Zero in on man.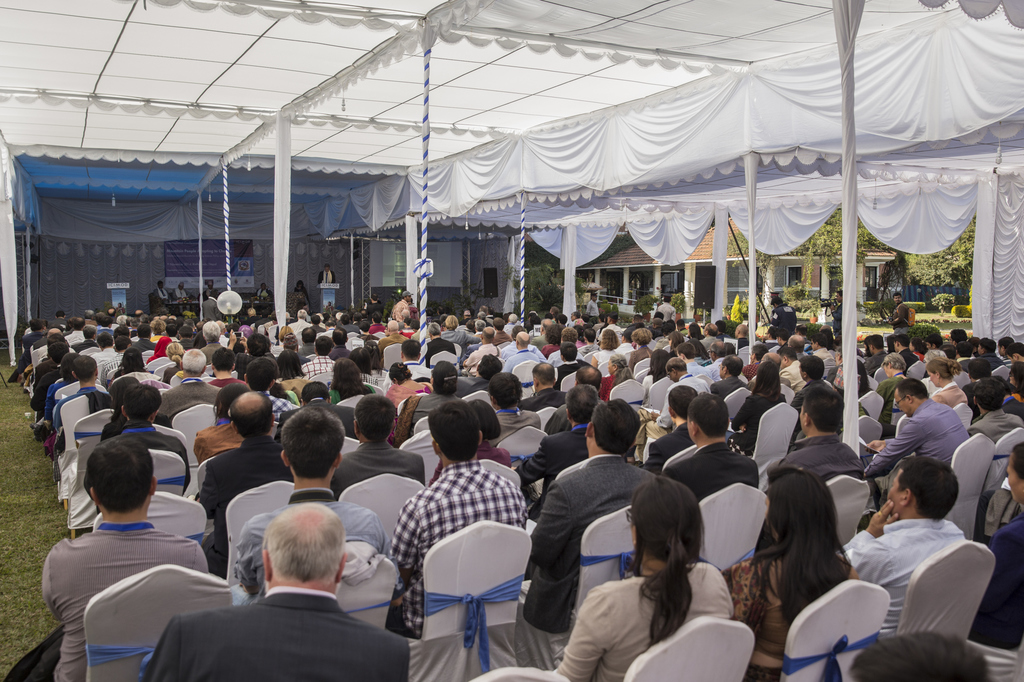
Zeroed in: select_region(36, 329, 56, 356).
